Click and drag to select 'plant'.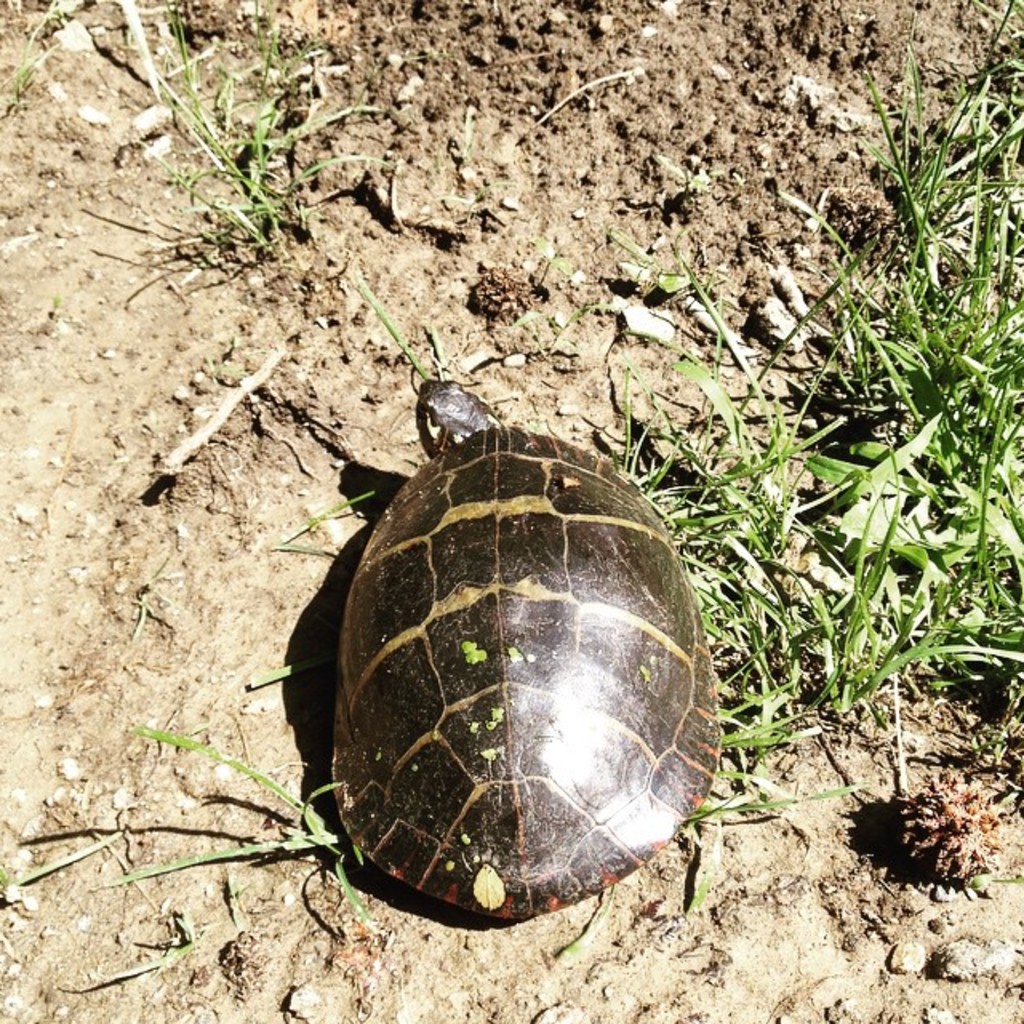
Selection: region(51, 896, 214, 1000).
